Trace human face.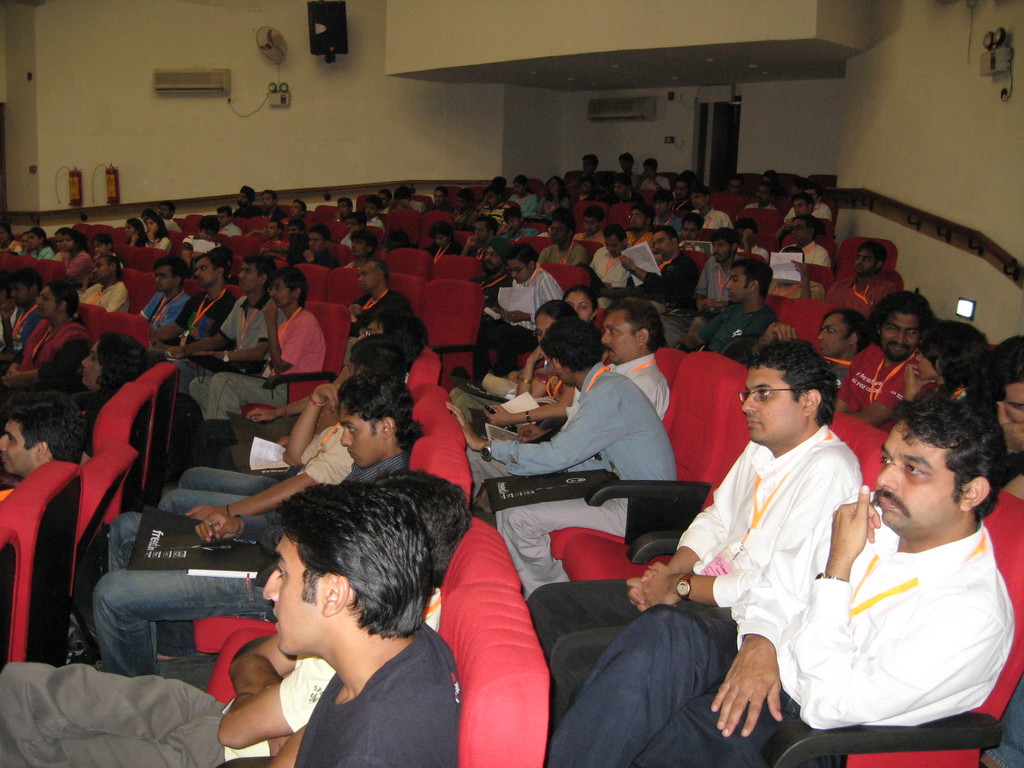
Traced to bbox=(65, 236, 74, 254).
